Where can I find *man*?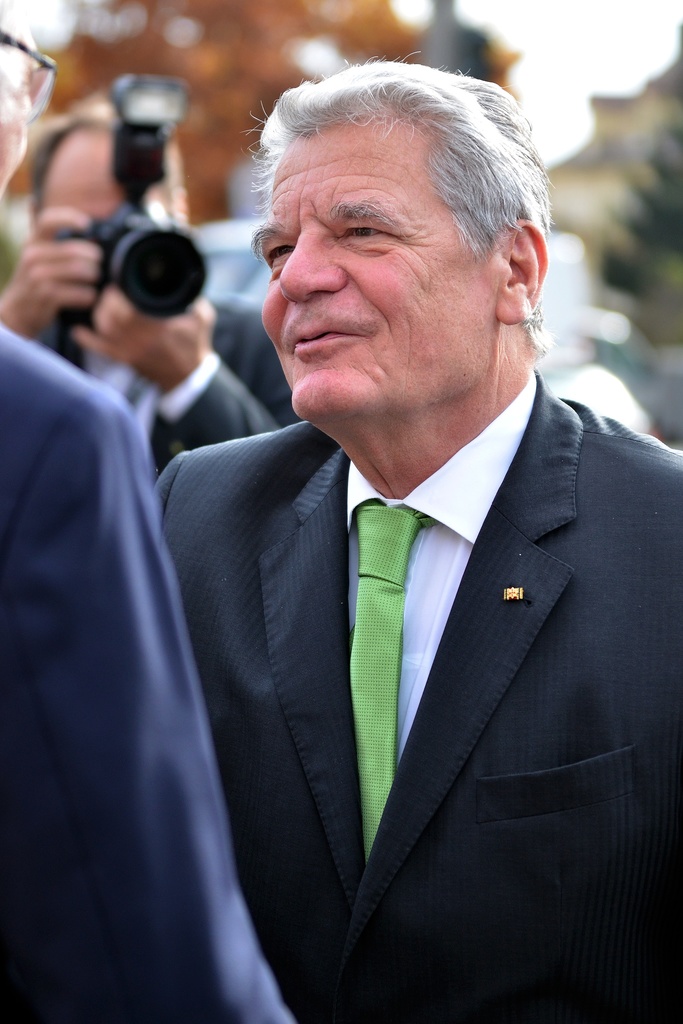
You can find it at select_region(0, 0, 292, 1023).
